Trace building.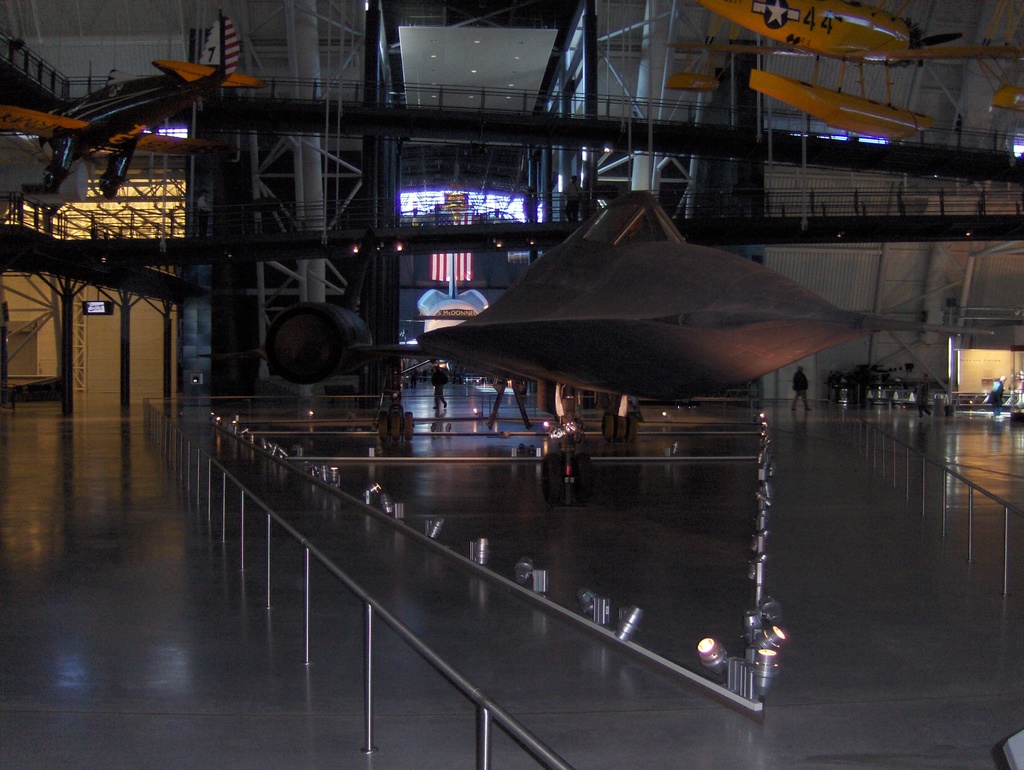
Traced to (0,0,1023,769).
